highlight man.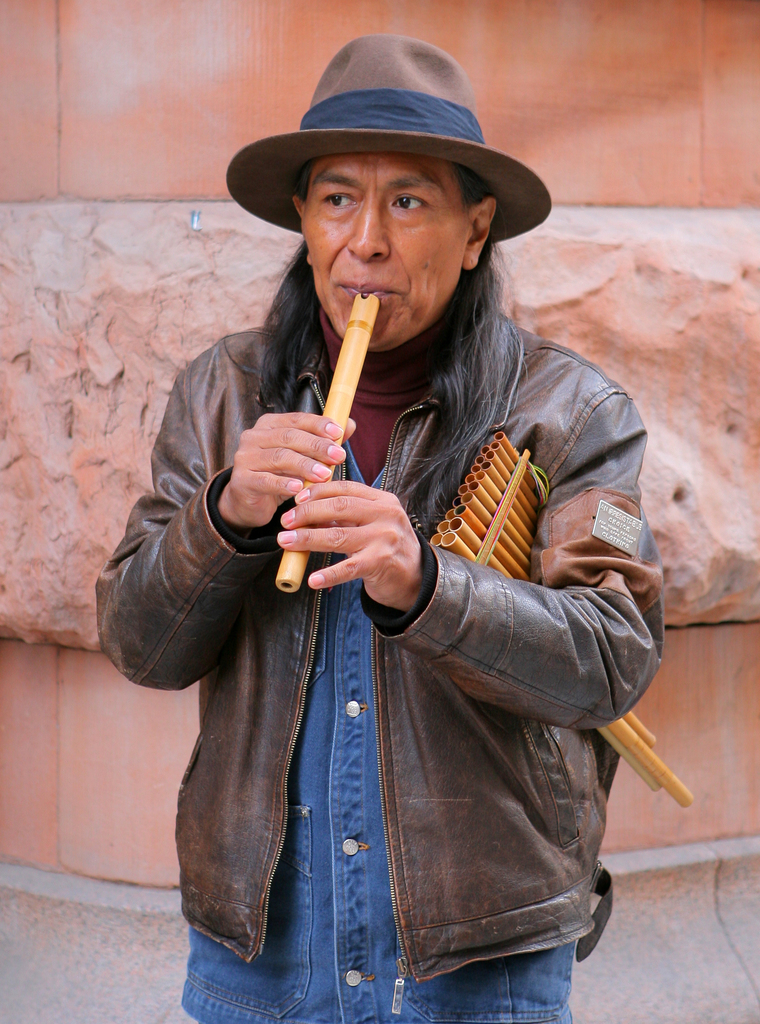
Highlighted region: bbox=(112, 42, 686, 1023).
